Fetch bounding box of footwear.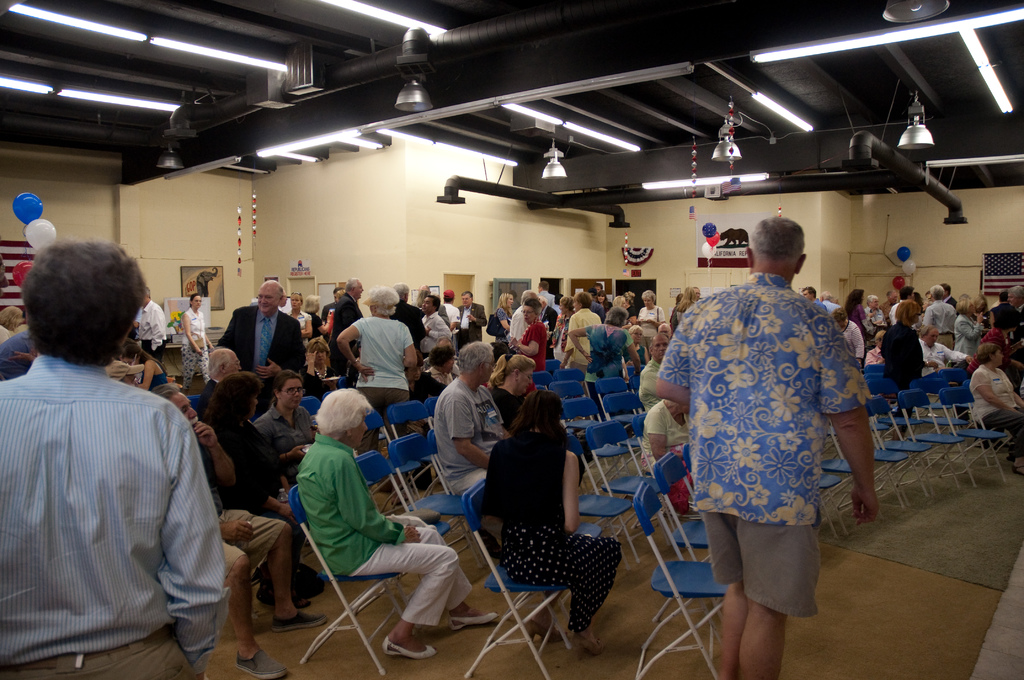
Bbox: rect(447, 613, 505, 633).
